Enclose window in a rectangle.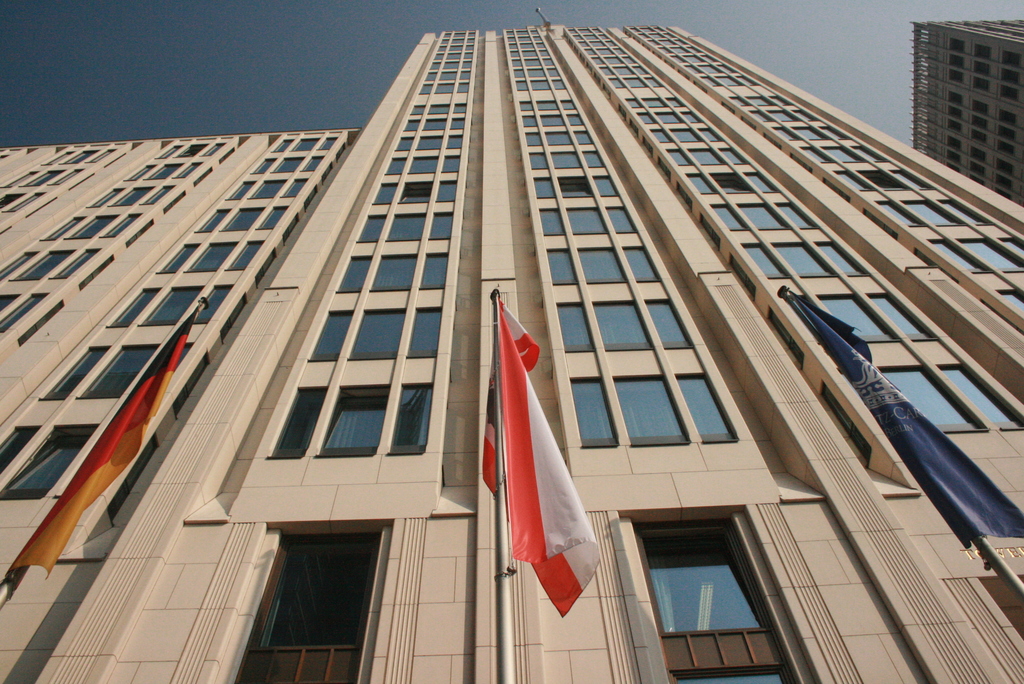
175, 157, 198, 178.
